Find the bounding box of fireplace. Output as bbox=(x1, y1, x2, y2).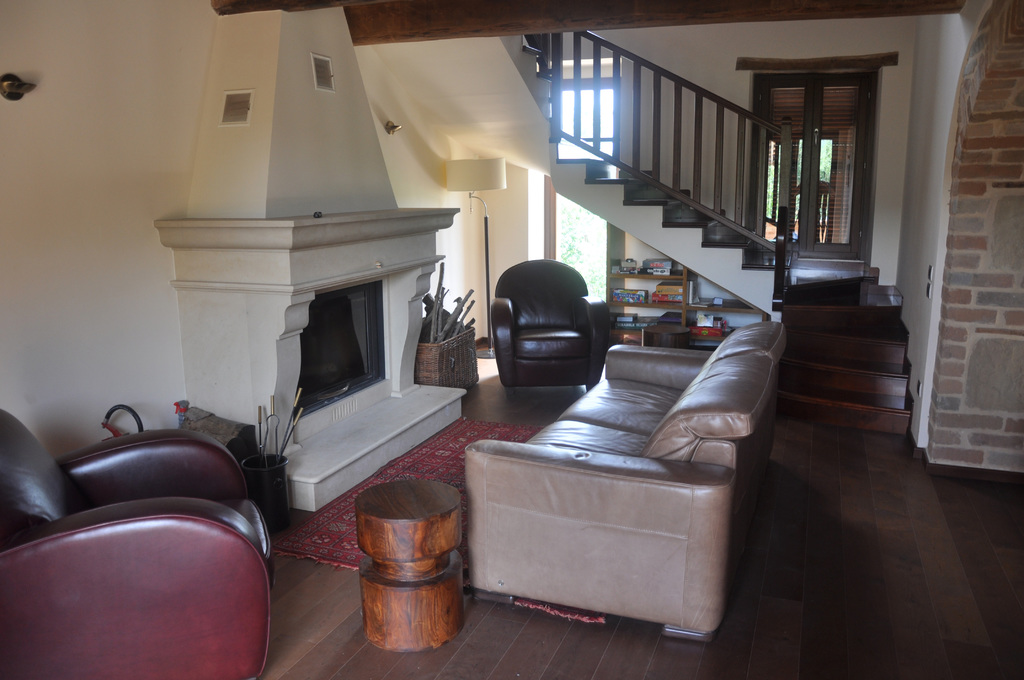
bbox=(153, 8, 464, 516).
